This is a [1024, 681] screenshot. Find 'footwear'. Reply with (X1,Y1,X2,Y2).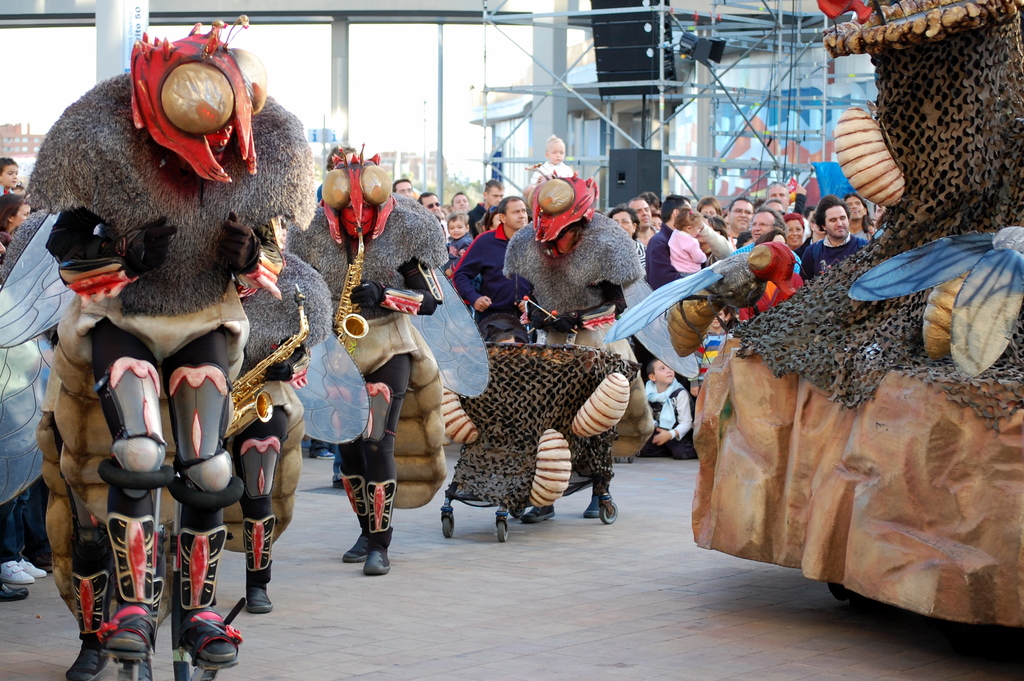
(364,544,390,577).
